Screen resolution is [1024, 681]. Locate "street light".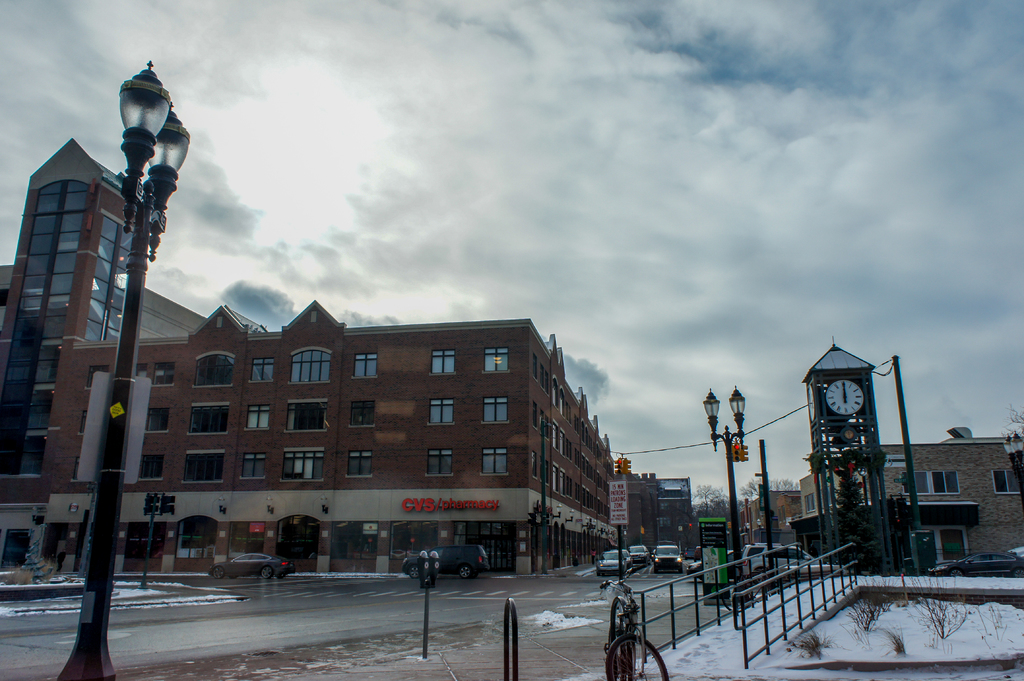
[698,384,748,605].
